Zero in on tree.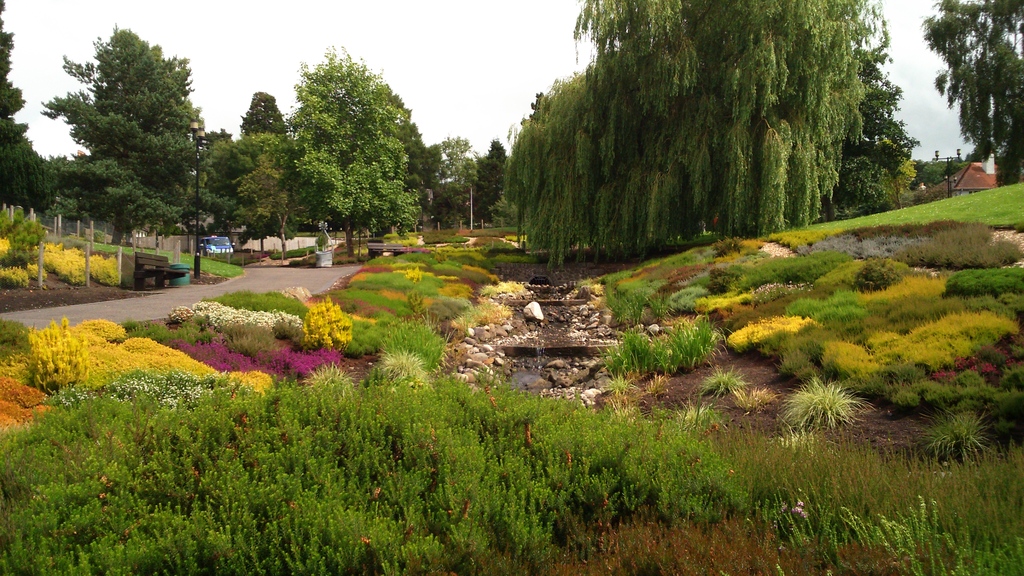
Zeroed in: [x1=458, y1=138, x2=527, y2=236].
